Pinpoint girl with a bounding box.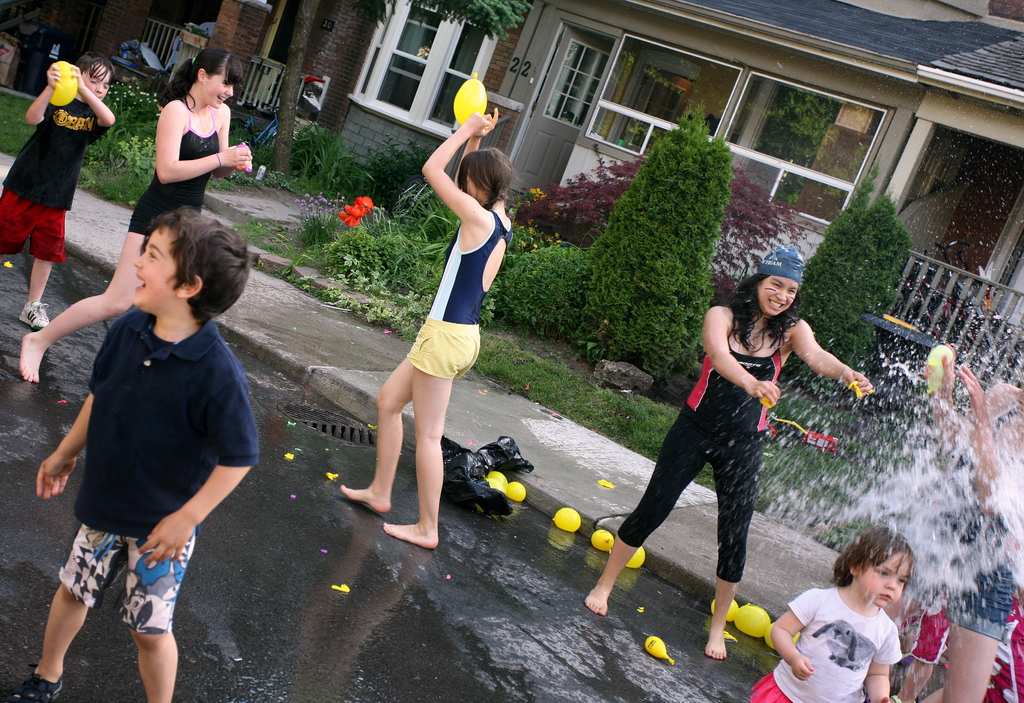
<region>746, 522, 919, 702</region>.
